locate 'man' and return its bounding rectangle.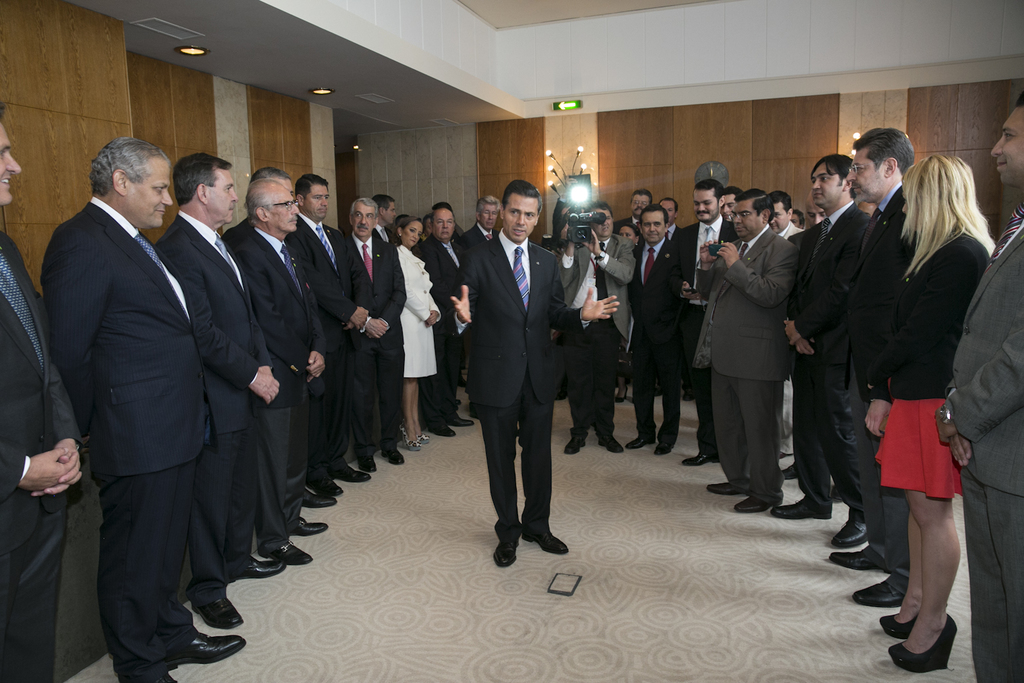
x1=625 y1=201 x2=685 y2=454.
